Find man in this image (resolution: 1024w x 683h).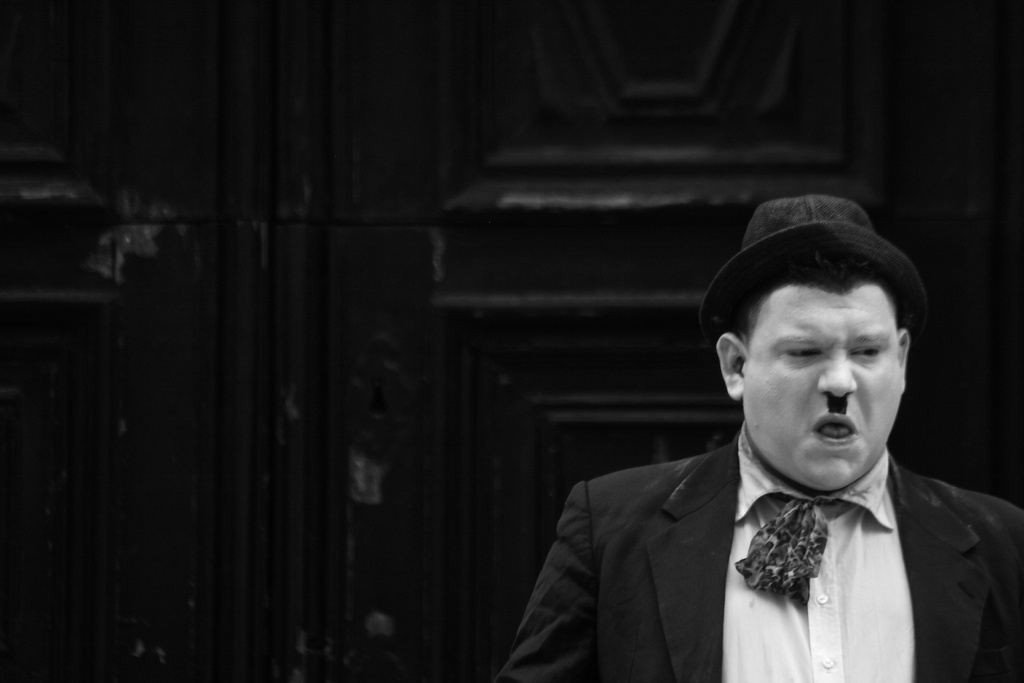
<bbox>490, 196, 1023, 682</bbox>.
